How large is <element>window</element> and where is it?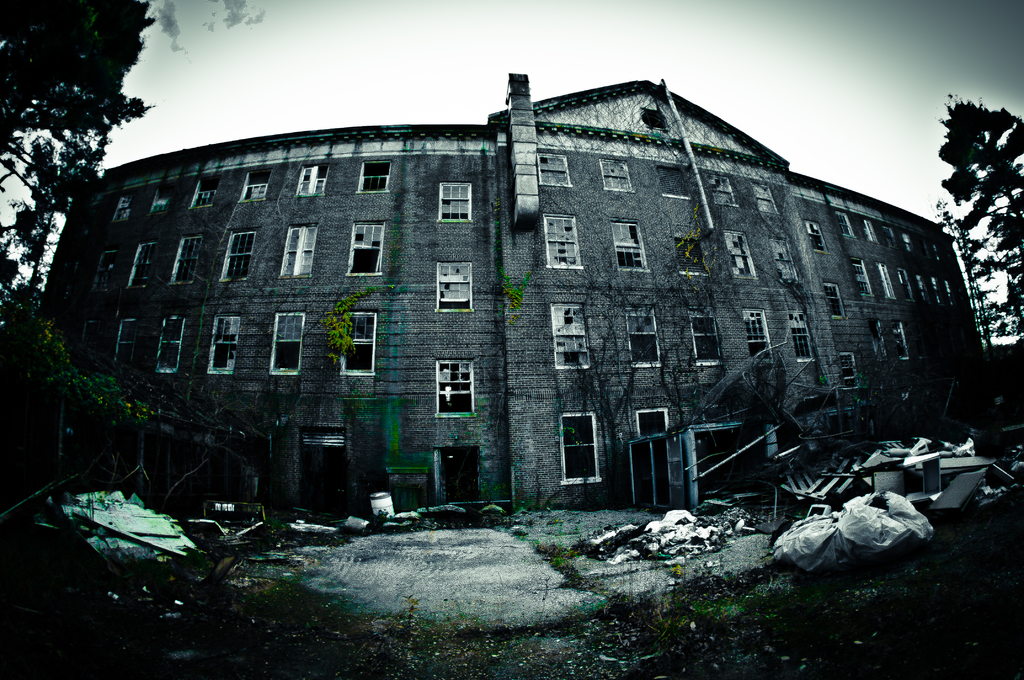
Bounding box: (238,174,267,202).
